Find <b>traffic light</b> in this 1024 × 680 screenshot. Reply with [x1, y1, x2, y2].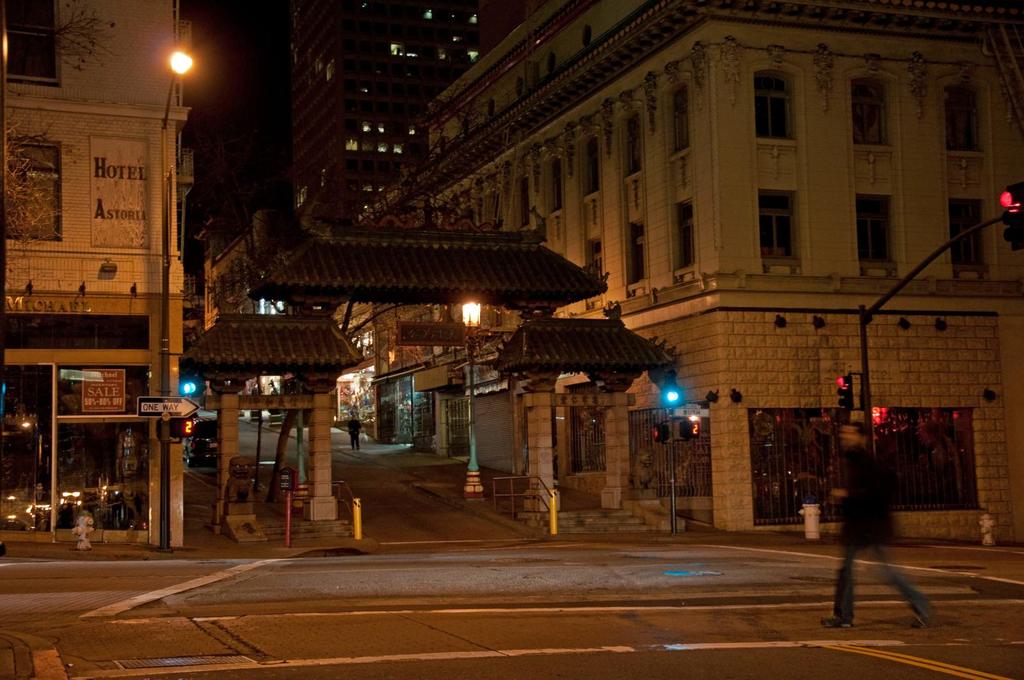
[836, 374, 853, 409].
